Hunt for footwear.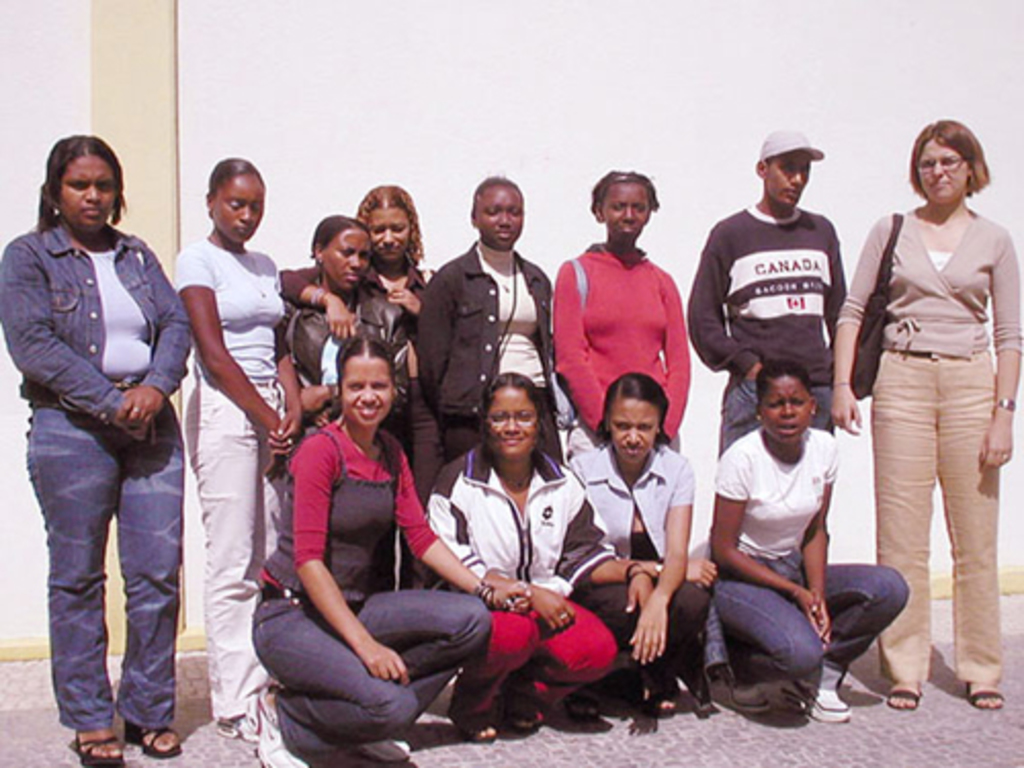
Hunted down at [119,723,178,758].
